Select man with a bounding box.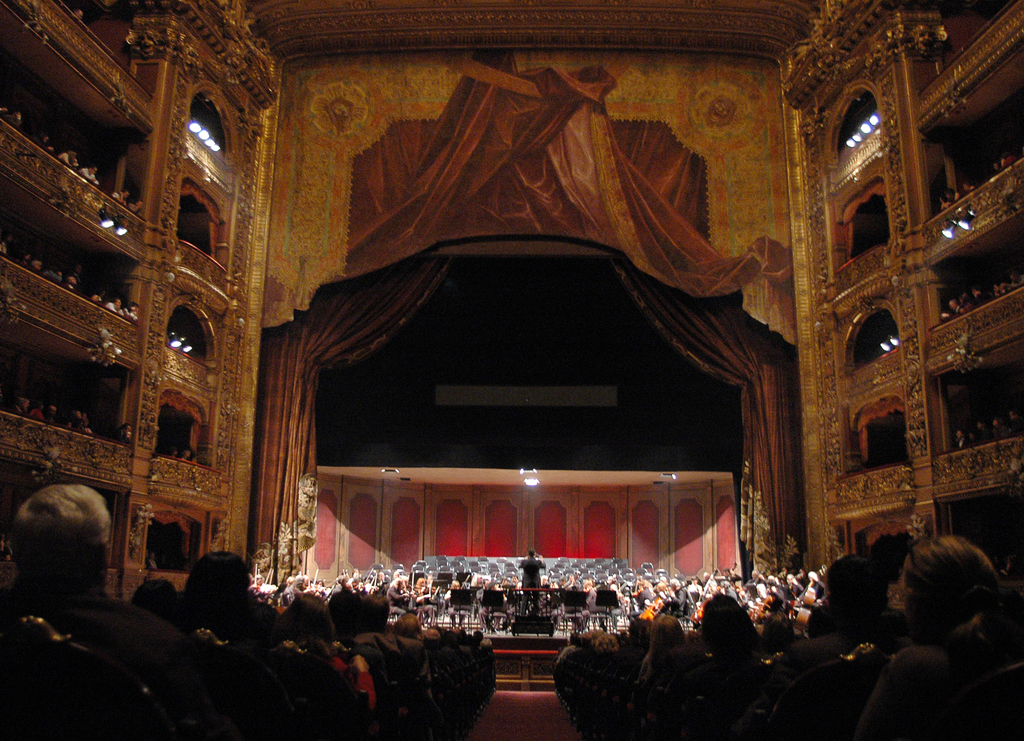
BBox(972, 287, 988, 304).
